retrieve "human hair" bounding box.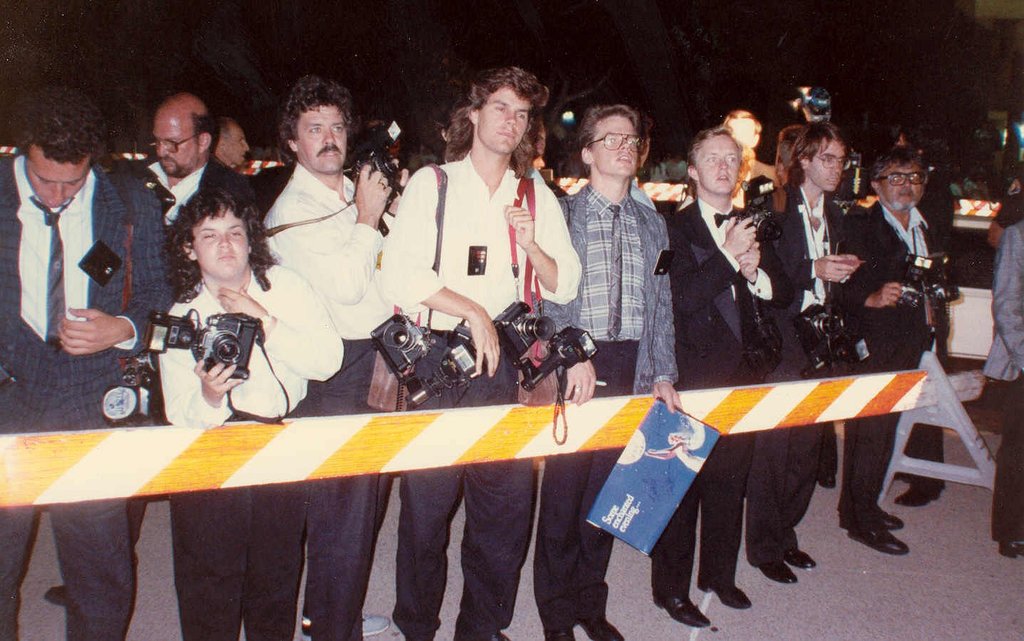
Bounding box: 901:127:938:156.
